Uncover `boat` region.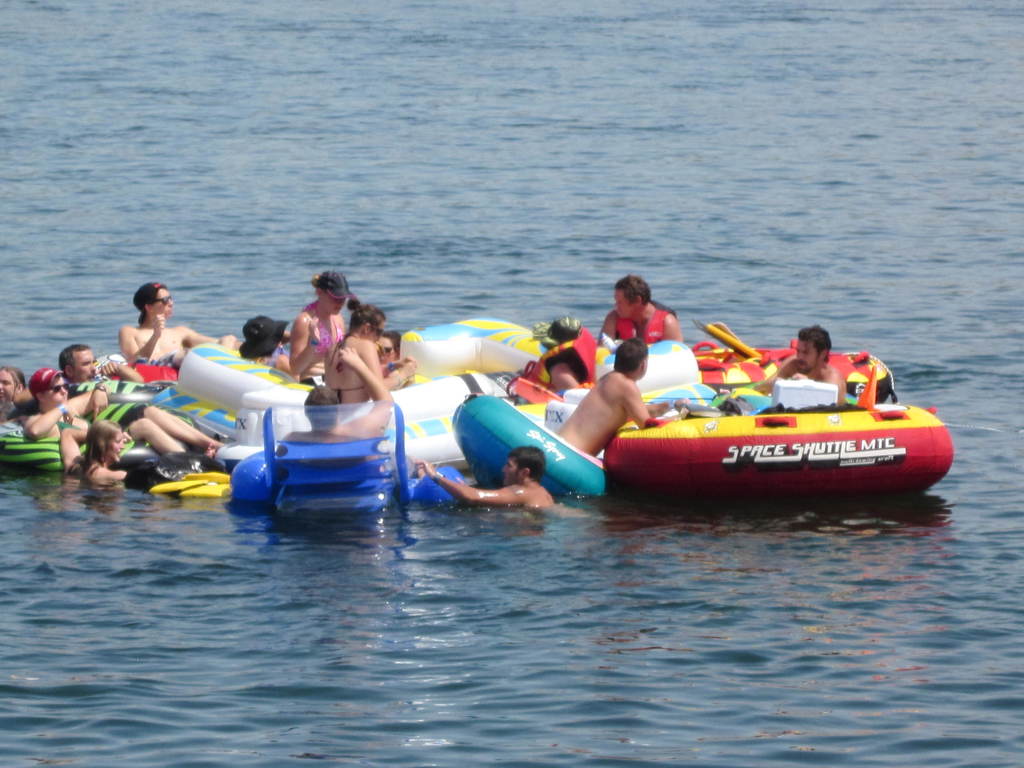
Uncovered: (left=584, top=324, right=950, bottom=511).
